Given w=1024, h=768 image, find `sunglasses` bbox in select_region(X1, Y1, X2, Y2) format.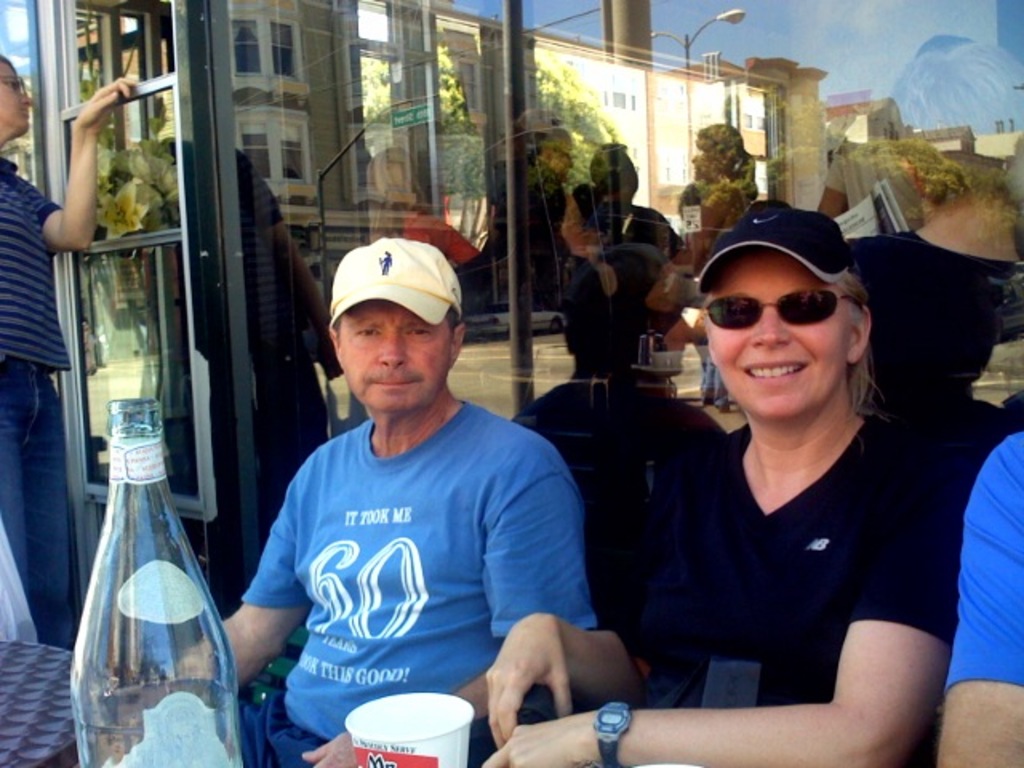
select_region(704, 290, 850, 323).
